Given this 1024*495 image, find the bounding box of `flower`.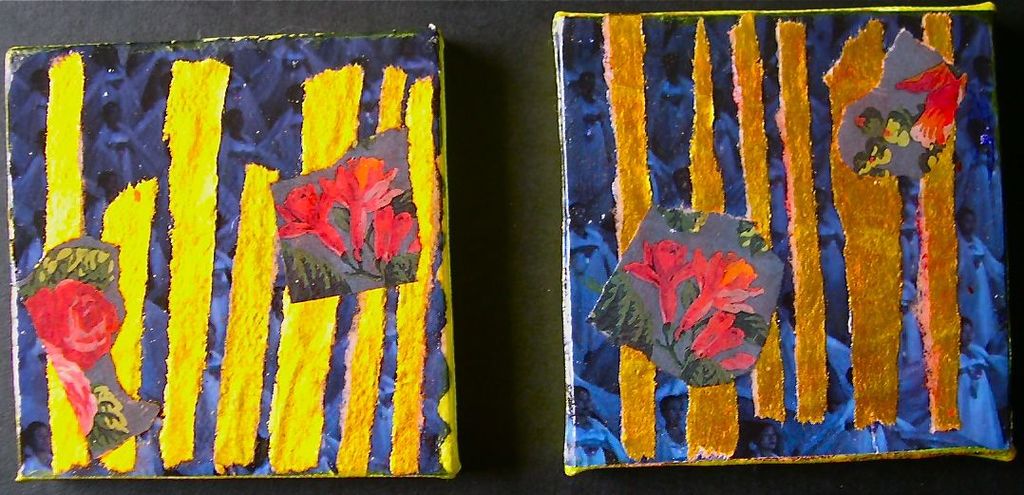
<bbox>48, 354, 90, 433</bbox>.
